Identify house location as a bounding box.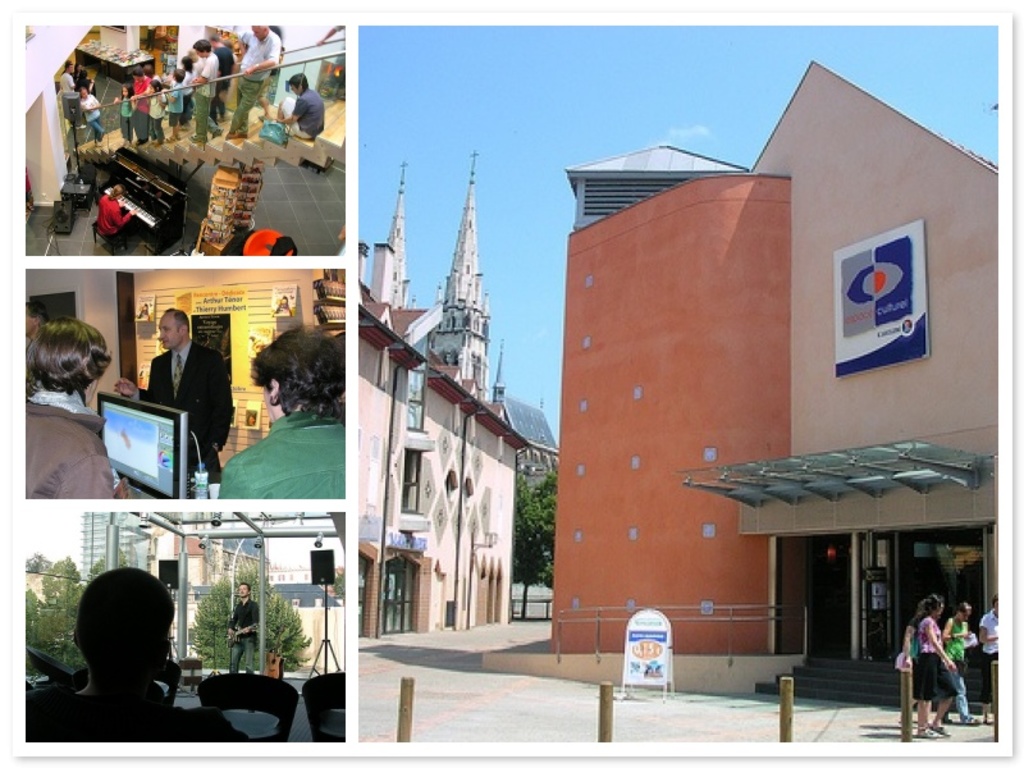
Rect(27, 23, 343, 255).
